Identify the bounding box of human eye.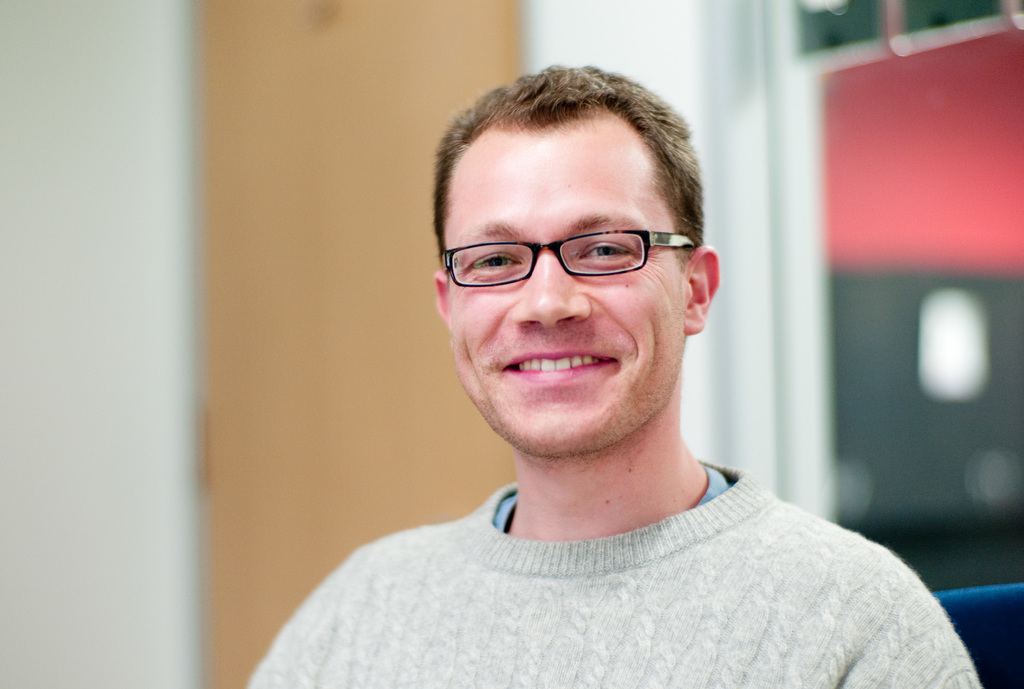
447/232/539/294.
